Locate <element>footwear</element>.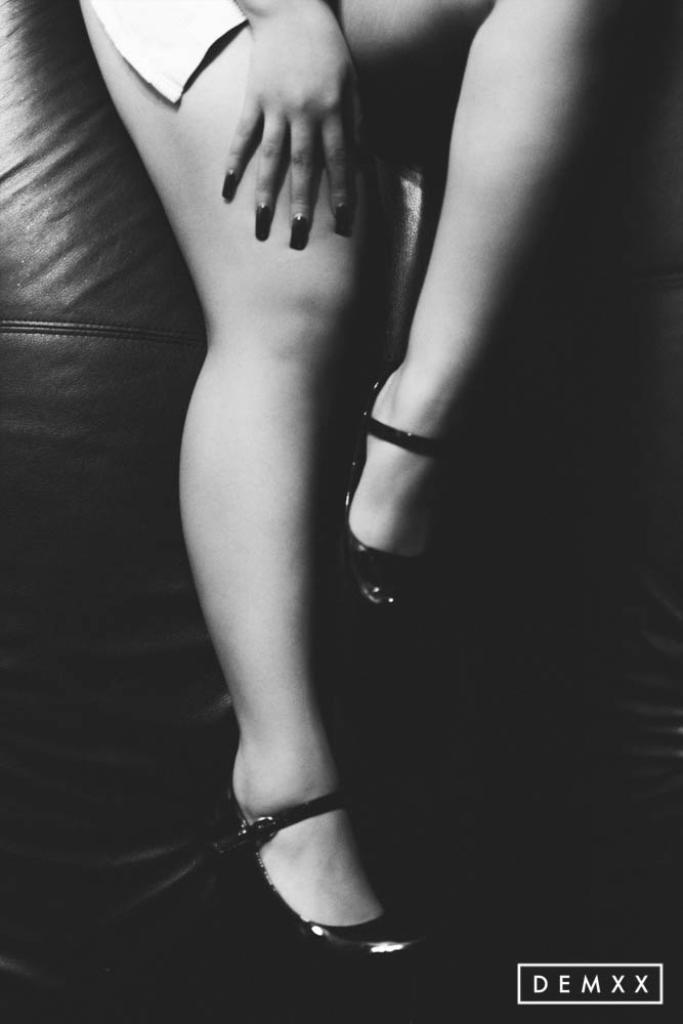
Bounding box: x1=207, y1=759, x2=402, y2=953.
